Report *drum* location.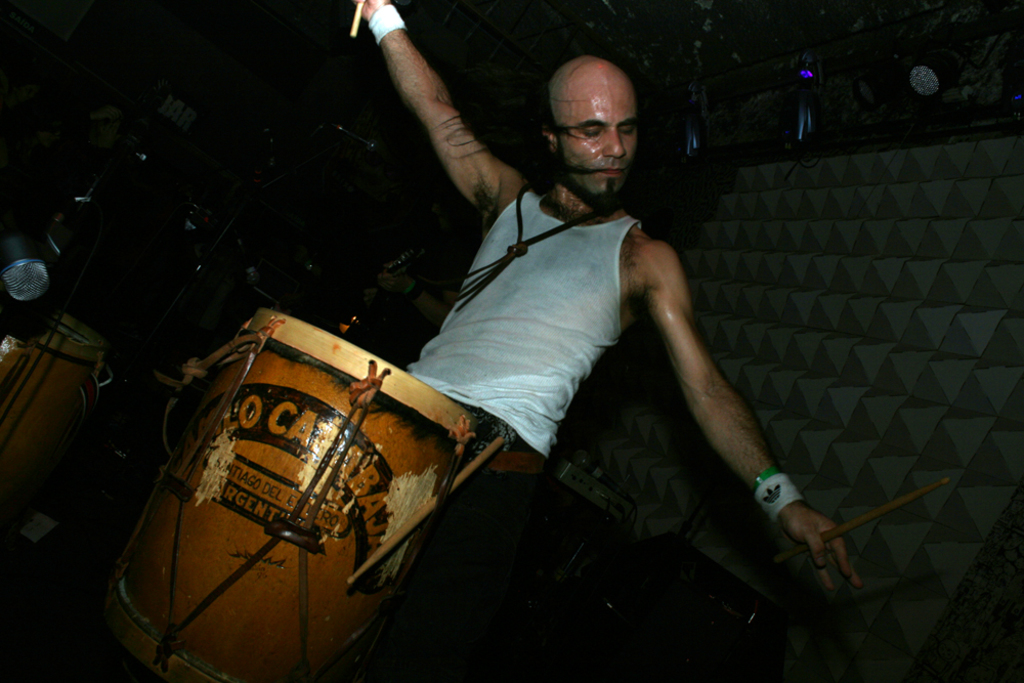
Report: {"left": 92, "top": 276, "right": 479, "bottom": 655}.
